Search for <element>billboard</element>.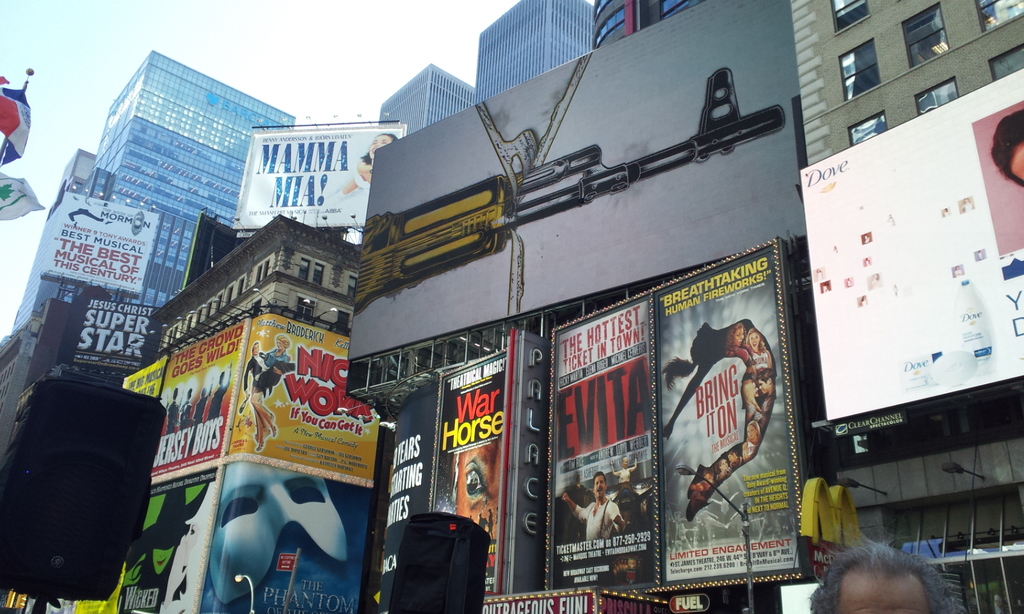
Found at Rect(379, 375, 438, 613).
